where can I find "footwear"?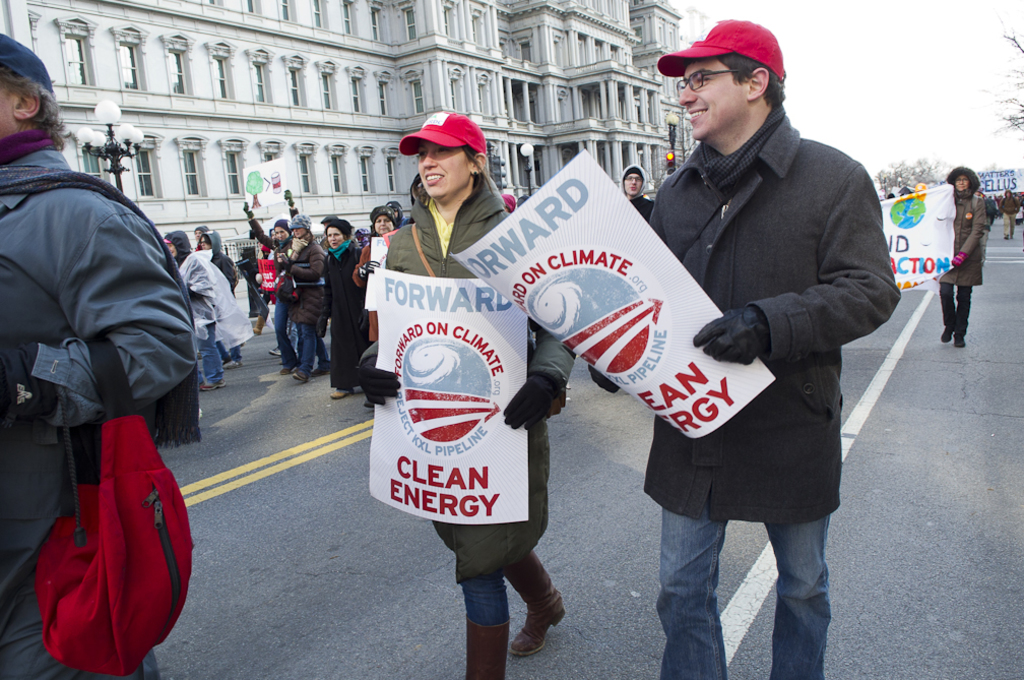
You can find it at <bbox>938, 329, 953, 341</bbox>.
